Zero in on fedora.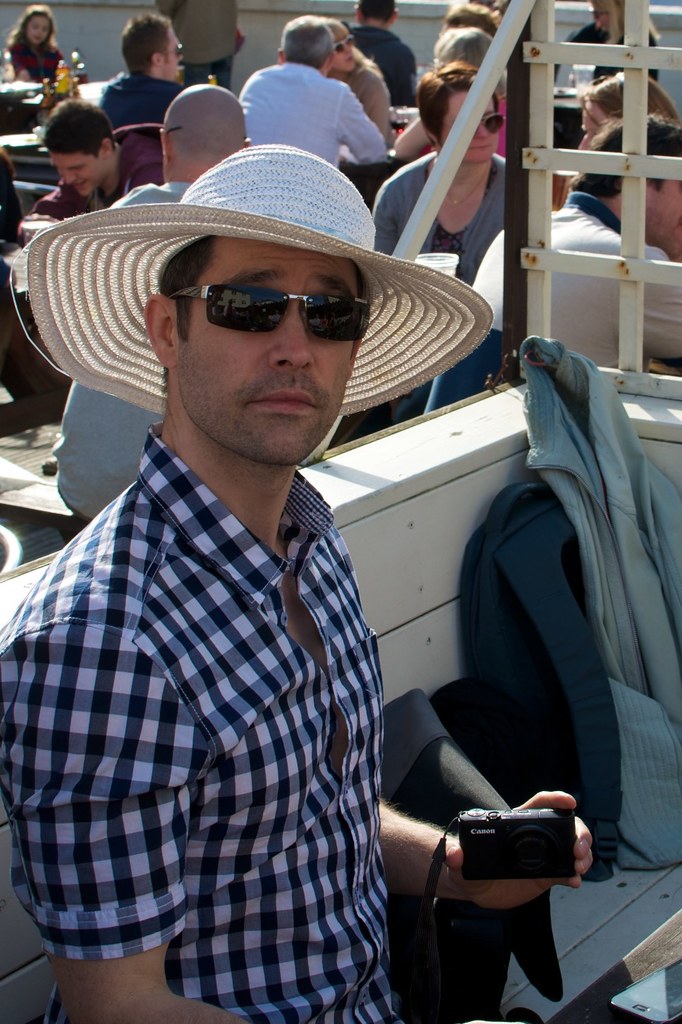
Zeroed in: <bbox>22, 116, 492, 402</bbox>.
